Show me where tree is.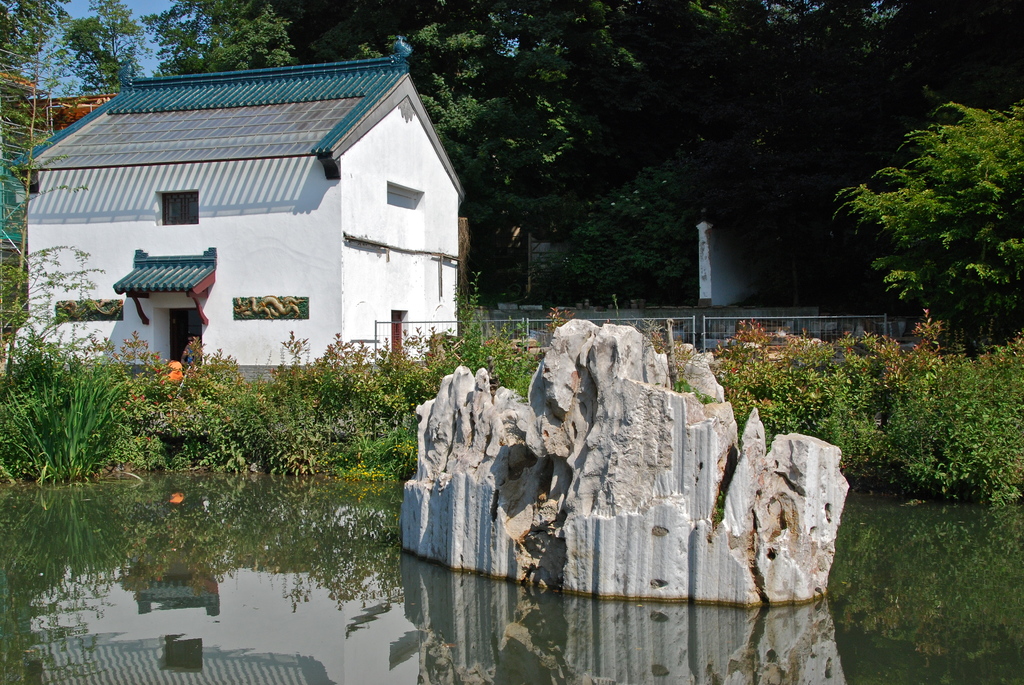
tree is at (285, 0, 892, 291).
